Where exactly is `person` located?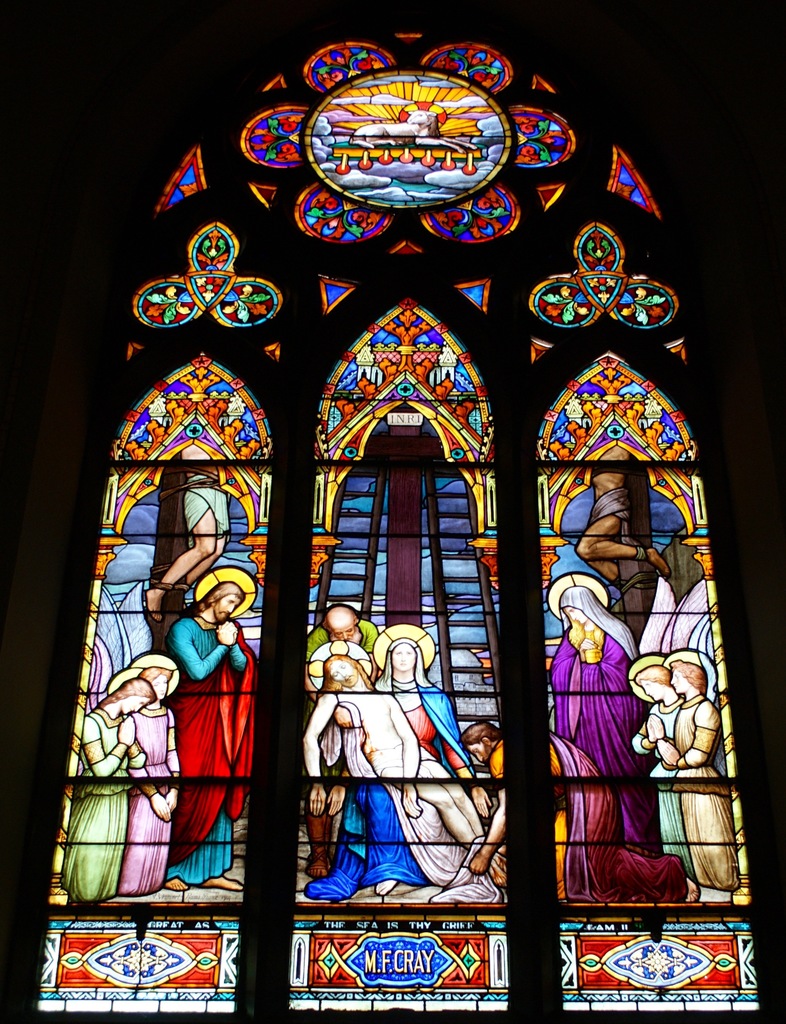
Its bounding box is box(634, 655, 704, 875).
